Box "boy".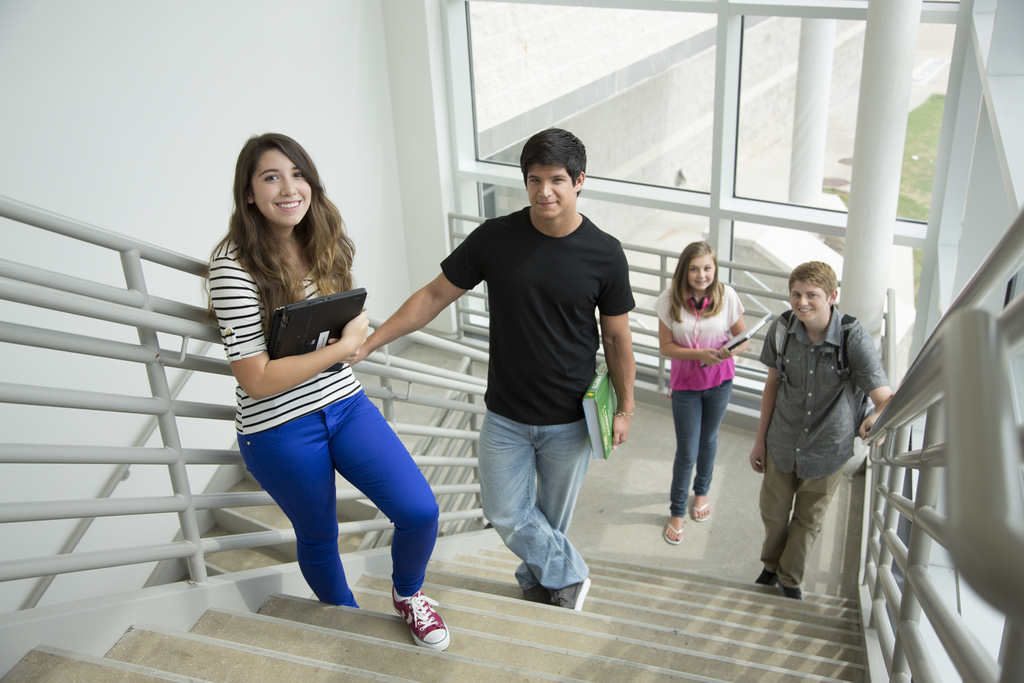
<box>748,261,895,599</box>.
